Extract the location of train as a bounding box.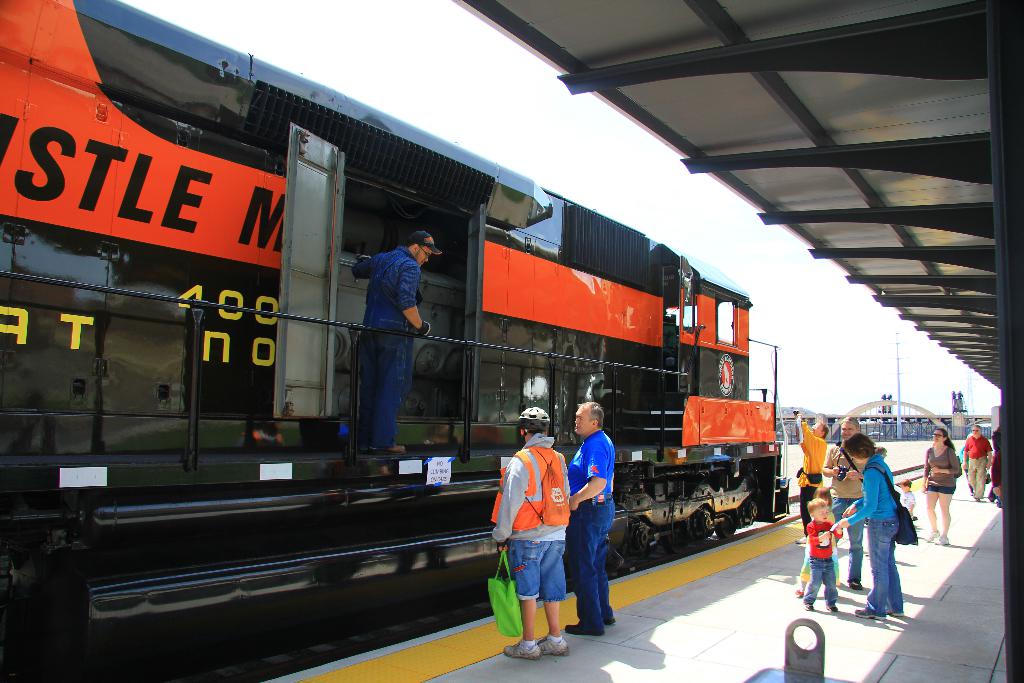
(x1=0, y1=0, x2=791, y2=680).
